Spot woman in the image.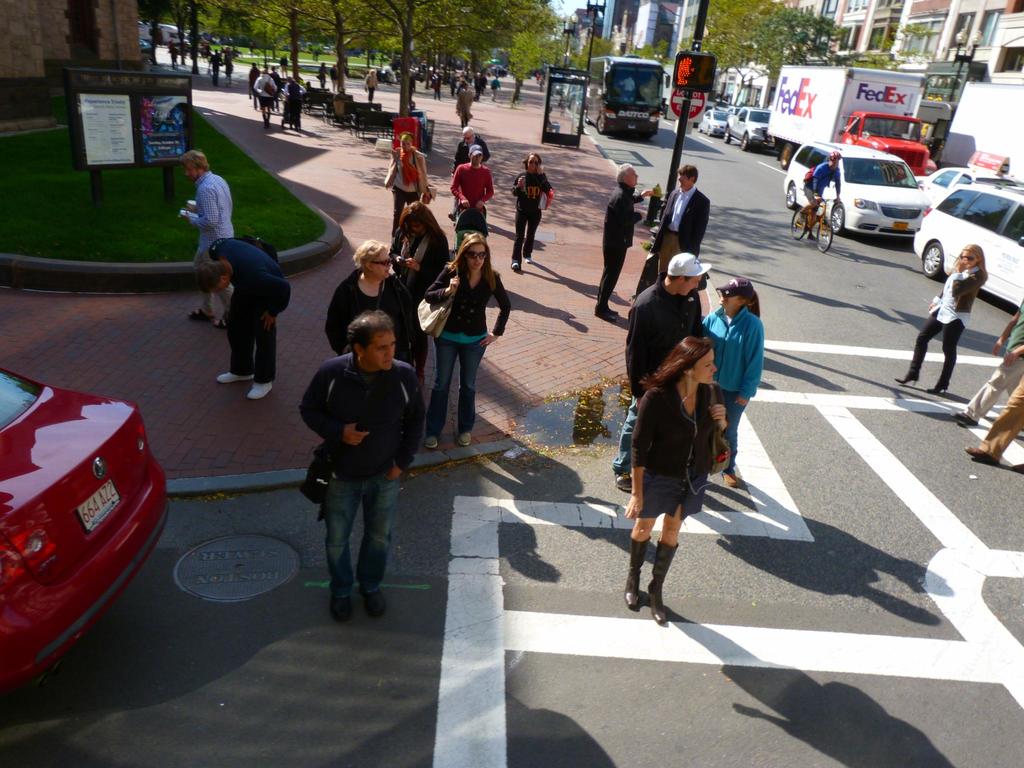
woman found at crop(225, 60, 234, 88).
